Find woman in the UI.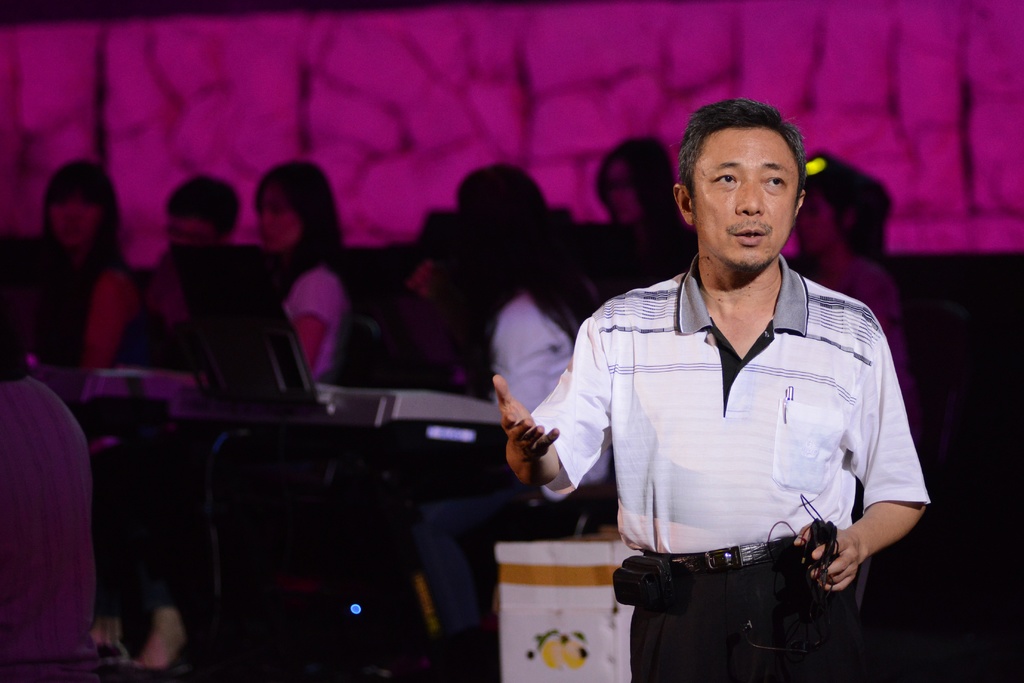
UI element at bbox(591, 134, 687, 295).
